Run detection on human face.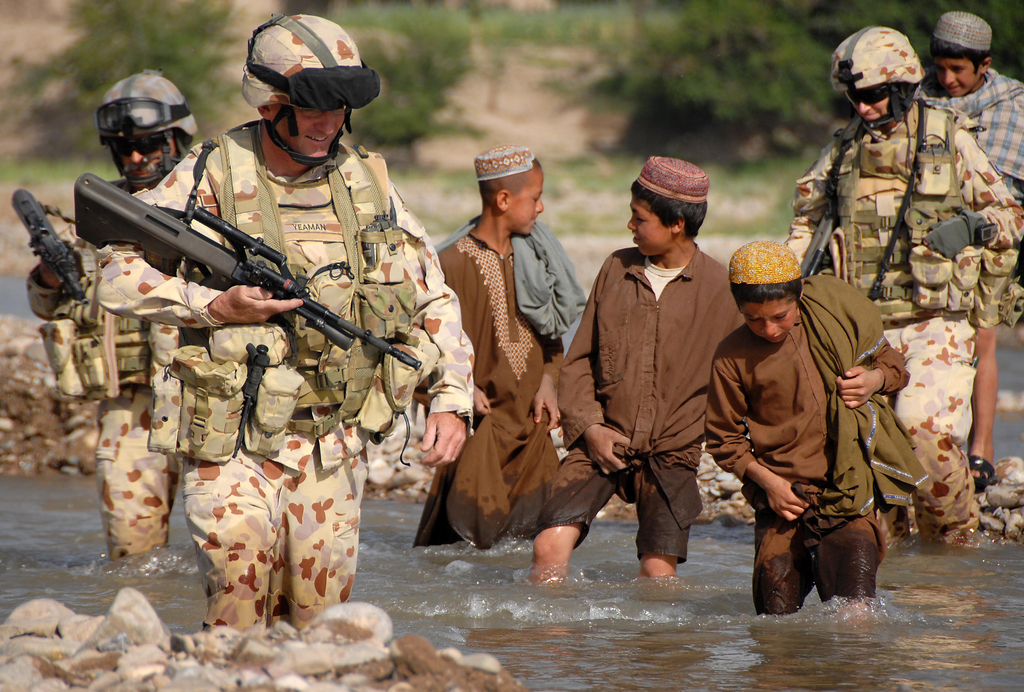
Result: x1=627, y1=200, x2=668, y2=262.
